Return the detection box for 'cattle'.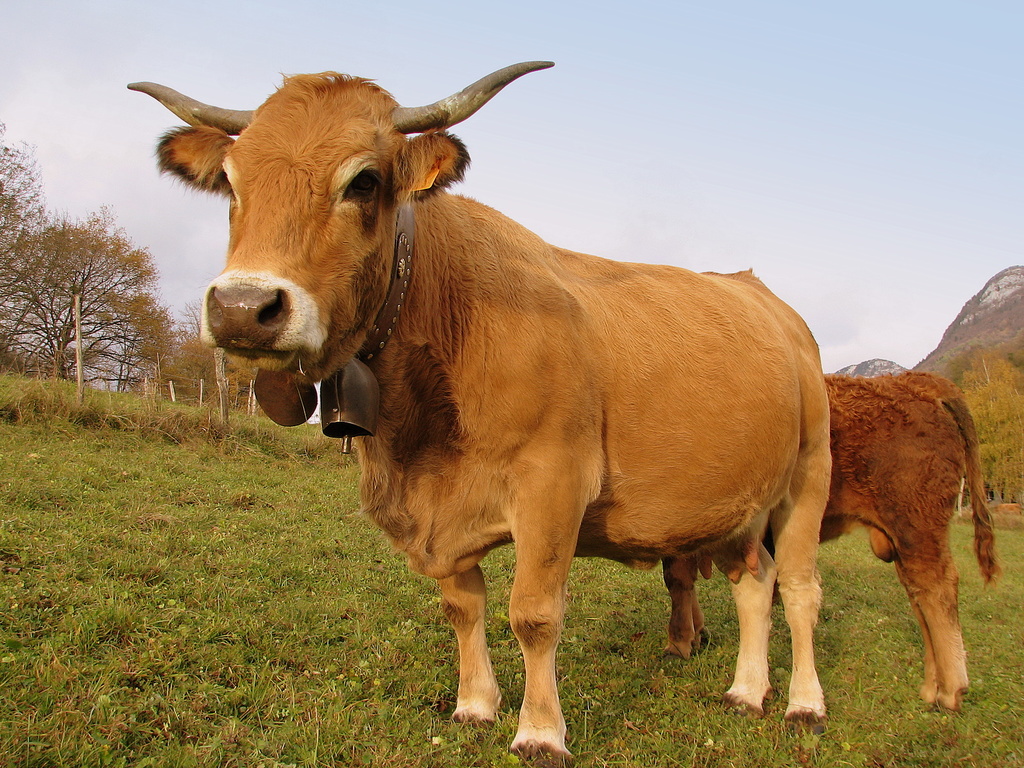
655, 371, 1001, 712.
